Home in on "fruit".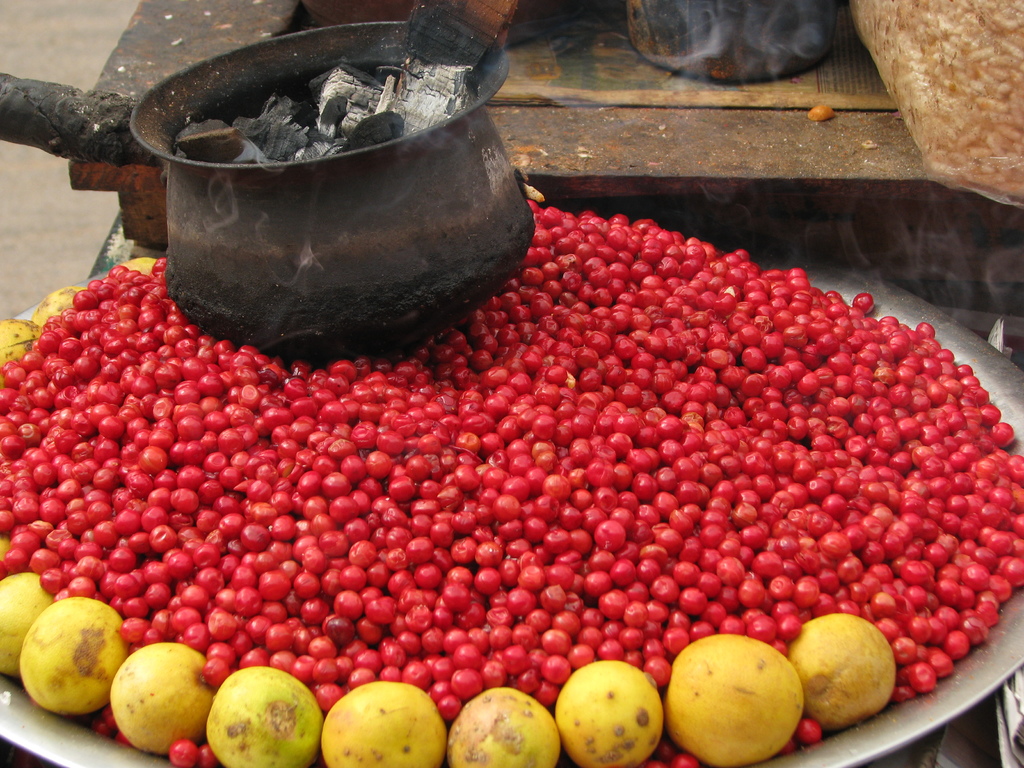
Homed in at [x1=0, y1=314, x2=38, y2=362].
